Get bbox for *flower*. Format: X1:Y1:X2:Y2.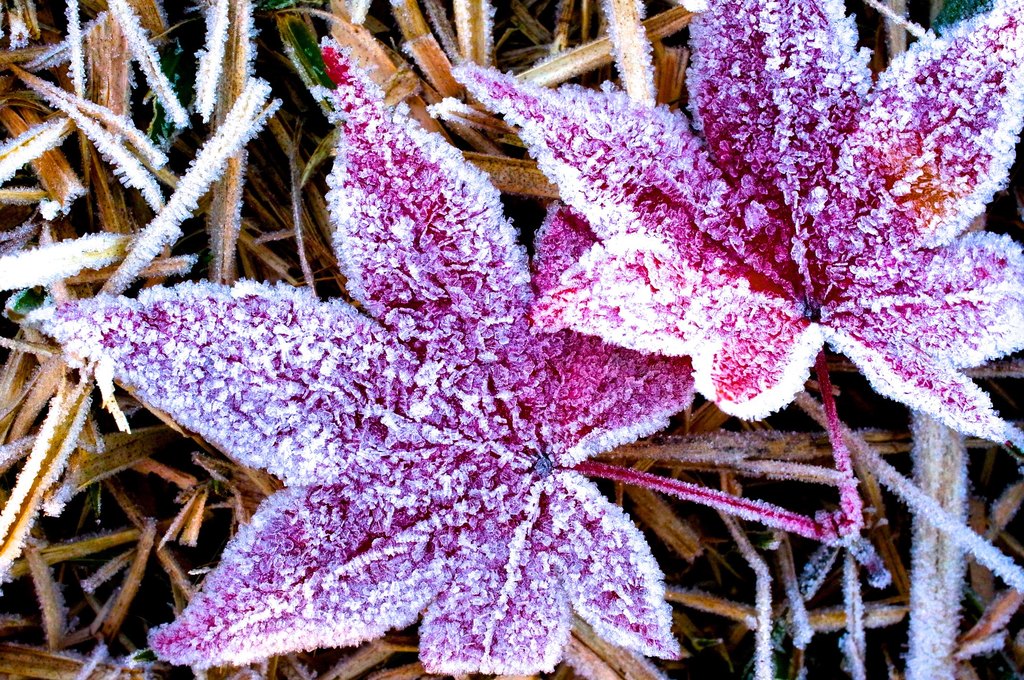
695:0:1023:454.
